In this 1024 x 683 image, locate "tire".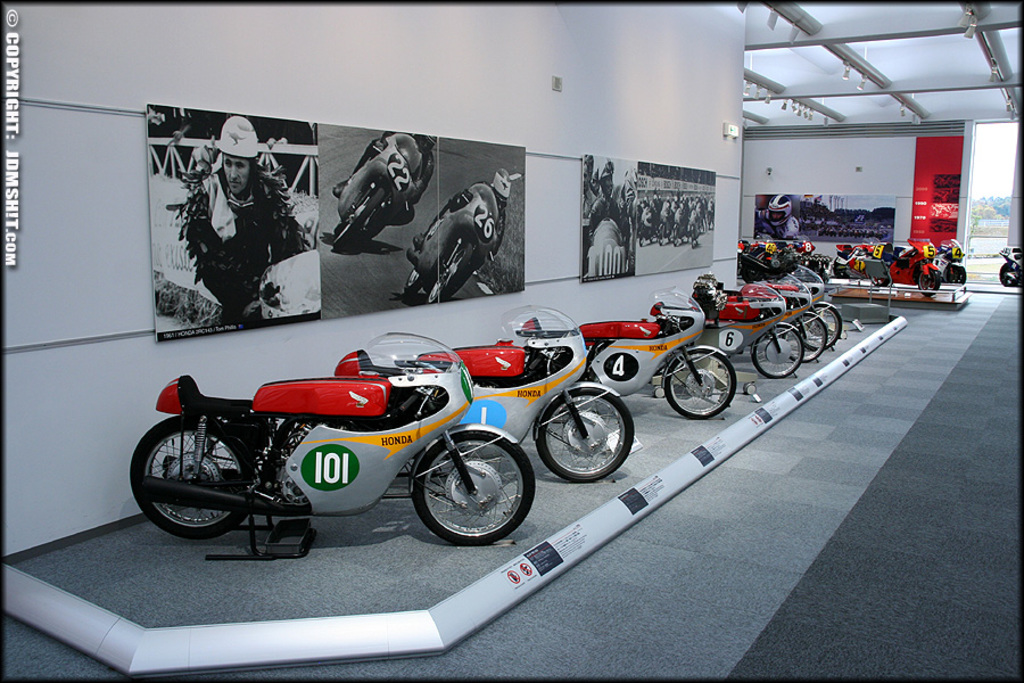
Bounding box: (left=336, top=189, right=383, bottom=245).
